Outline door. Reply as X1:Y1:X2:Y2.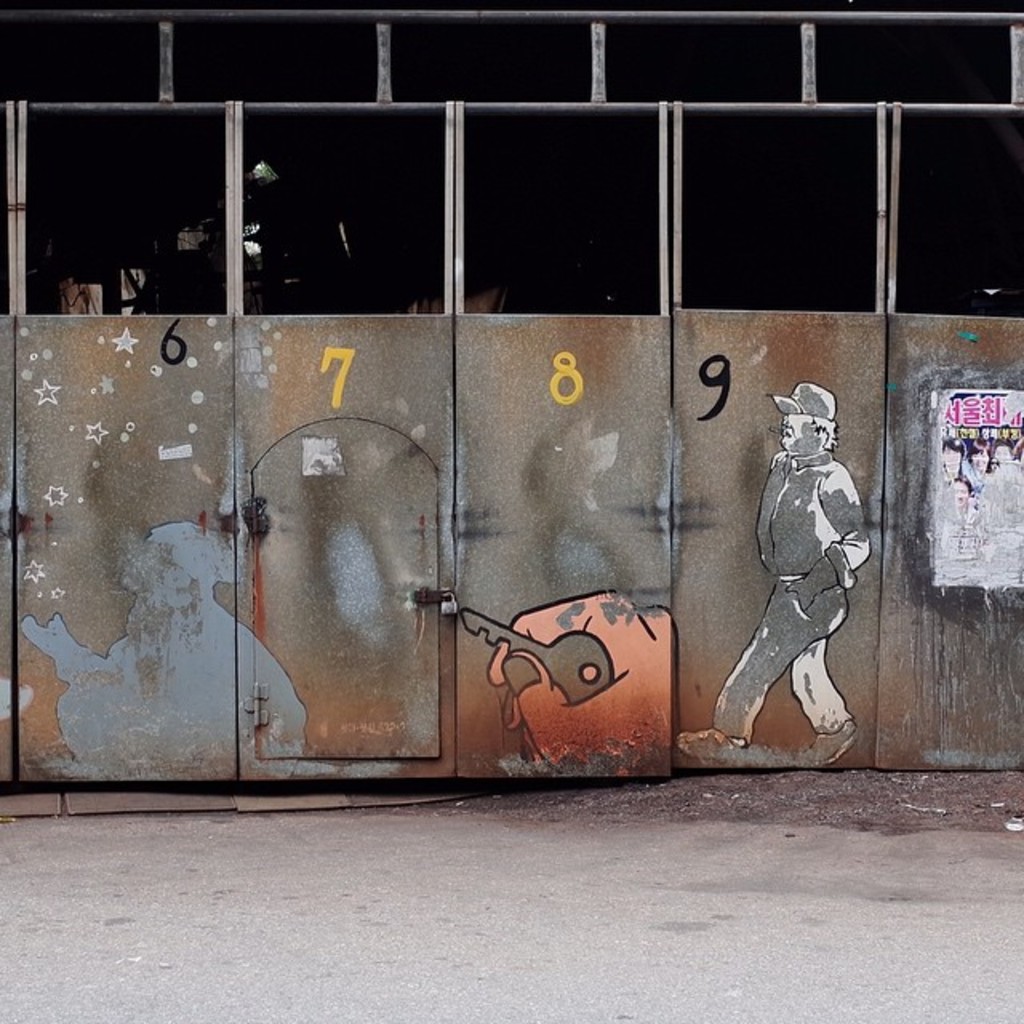
667:312:874:765.
